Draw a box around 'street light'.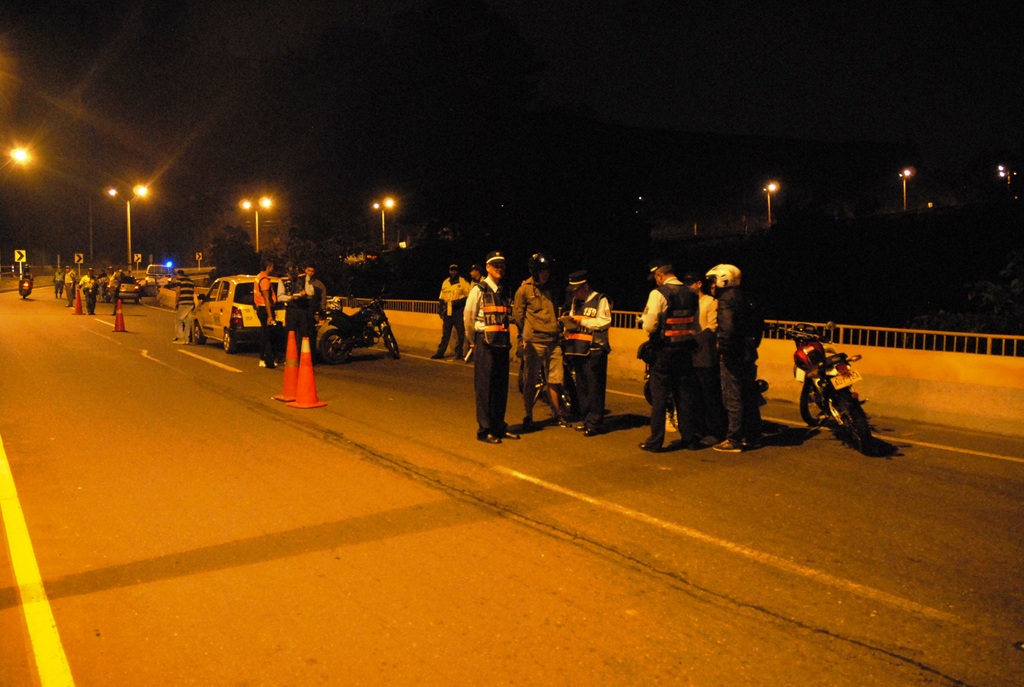
(x1=237, y1=191, x2=274, y2=258).
